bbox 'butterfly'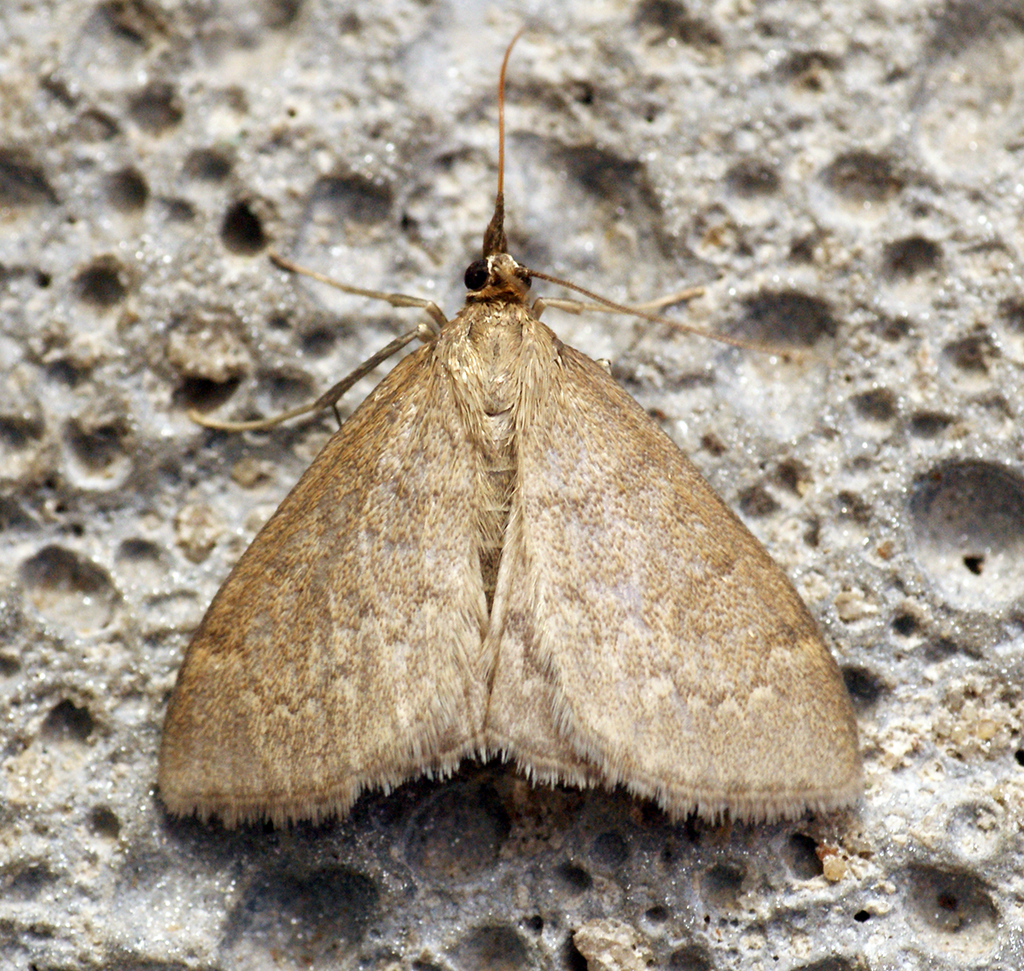
(151, 20, 863, 823)
